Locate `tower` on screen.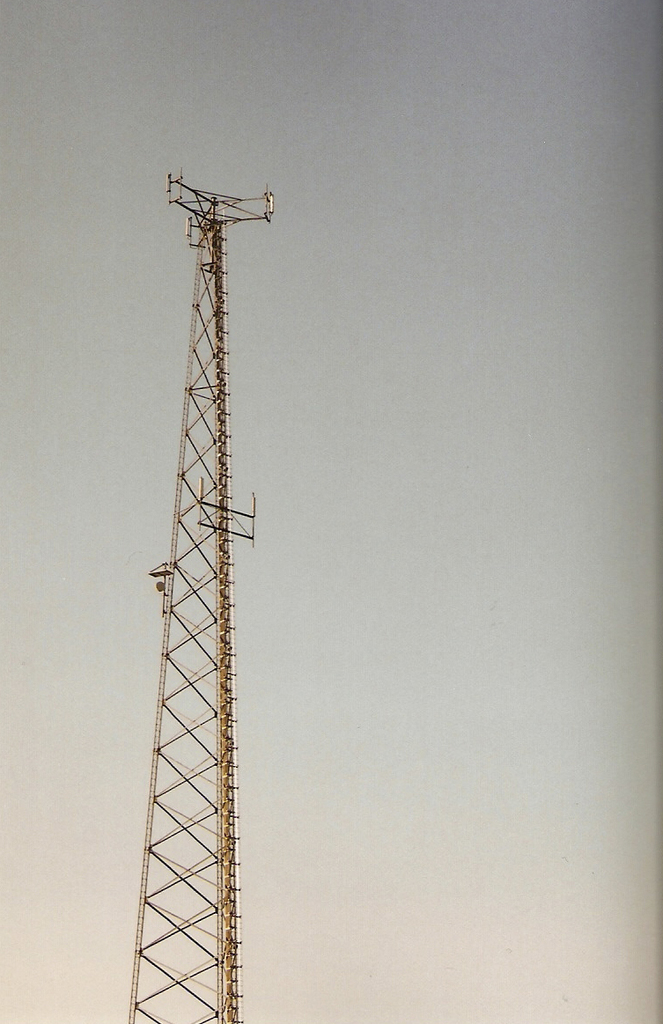
On screen at 104:137:299:1018.
